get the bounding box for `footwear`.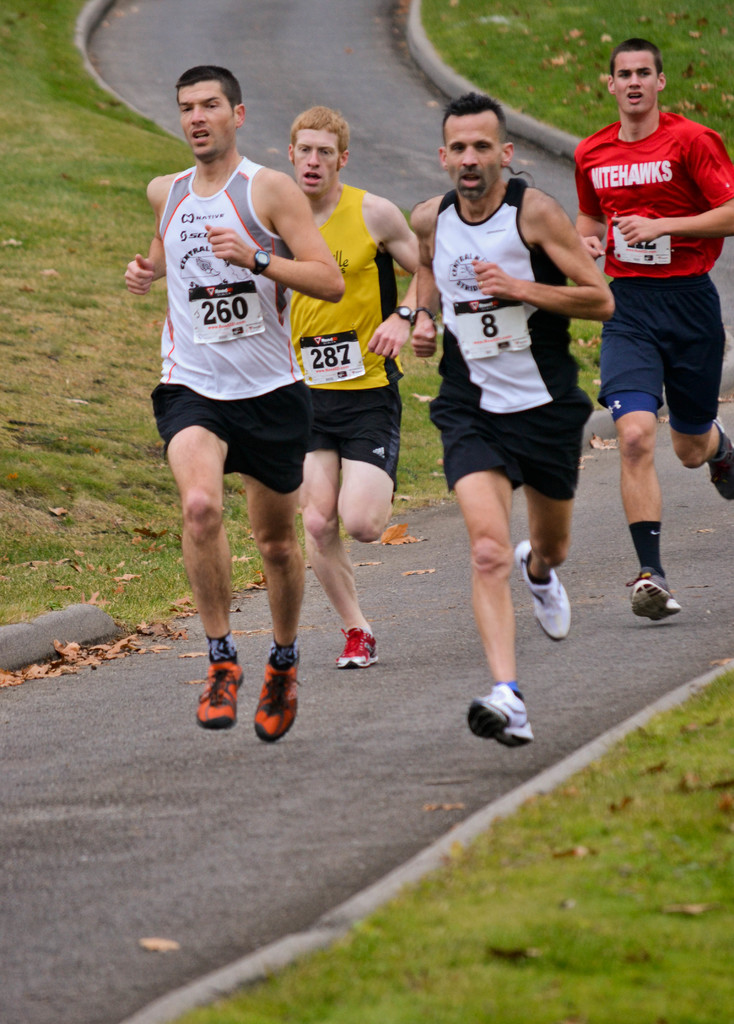
<box>338,622,383,671</box>.
